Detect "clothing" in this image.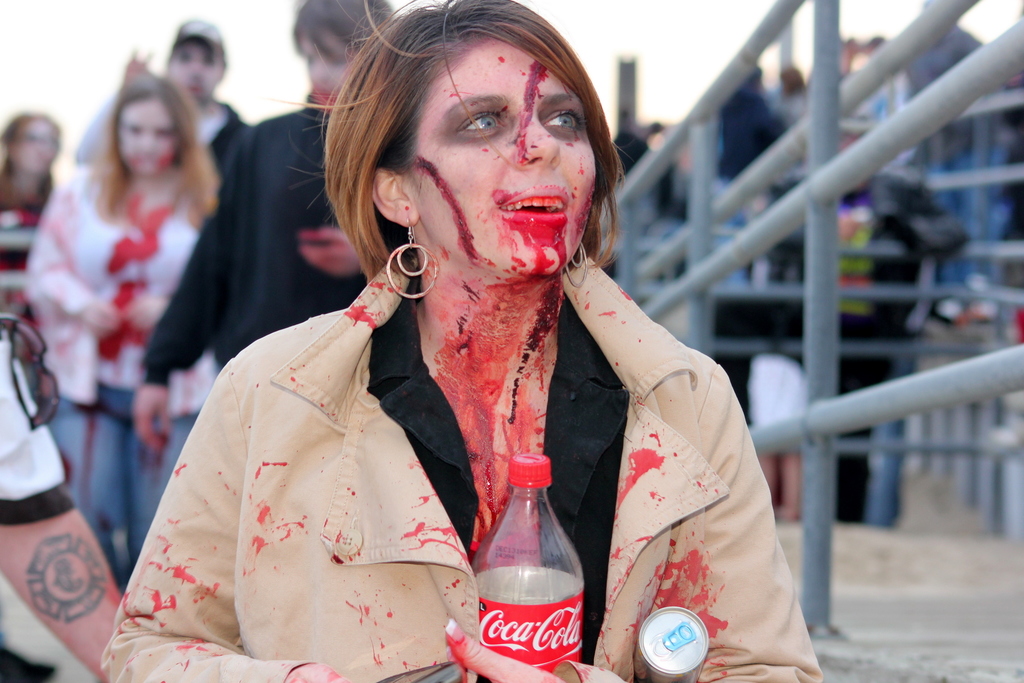
Detection: [x1=0, y1=161, x2=54, y2=370].
